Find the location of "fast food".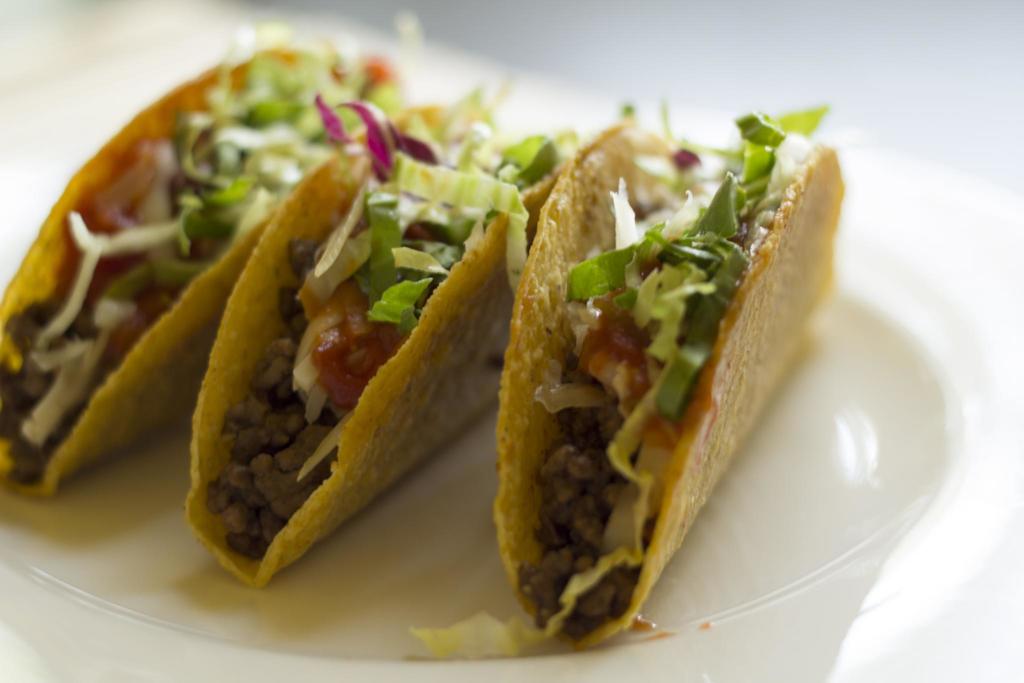
Location: <box>492,115,844,646</box>.
